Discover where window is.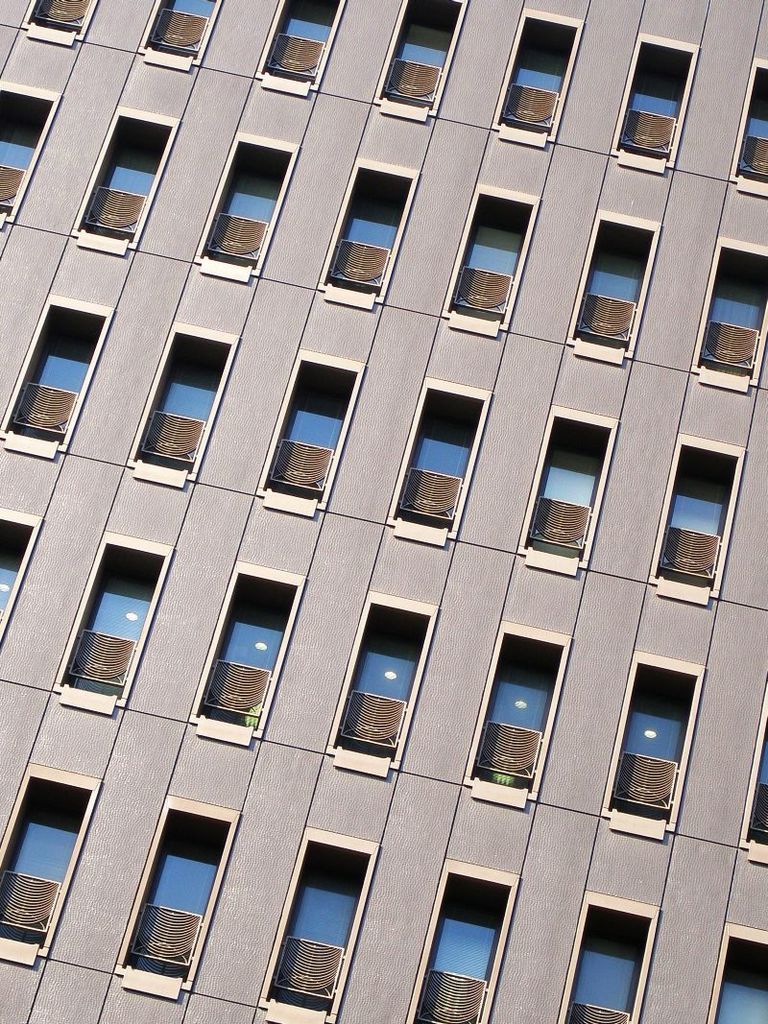
Discovered at bbox(707, 924, 767, 1023).
